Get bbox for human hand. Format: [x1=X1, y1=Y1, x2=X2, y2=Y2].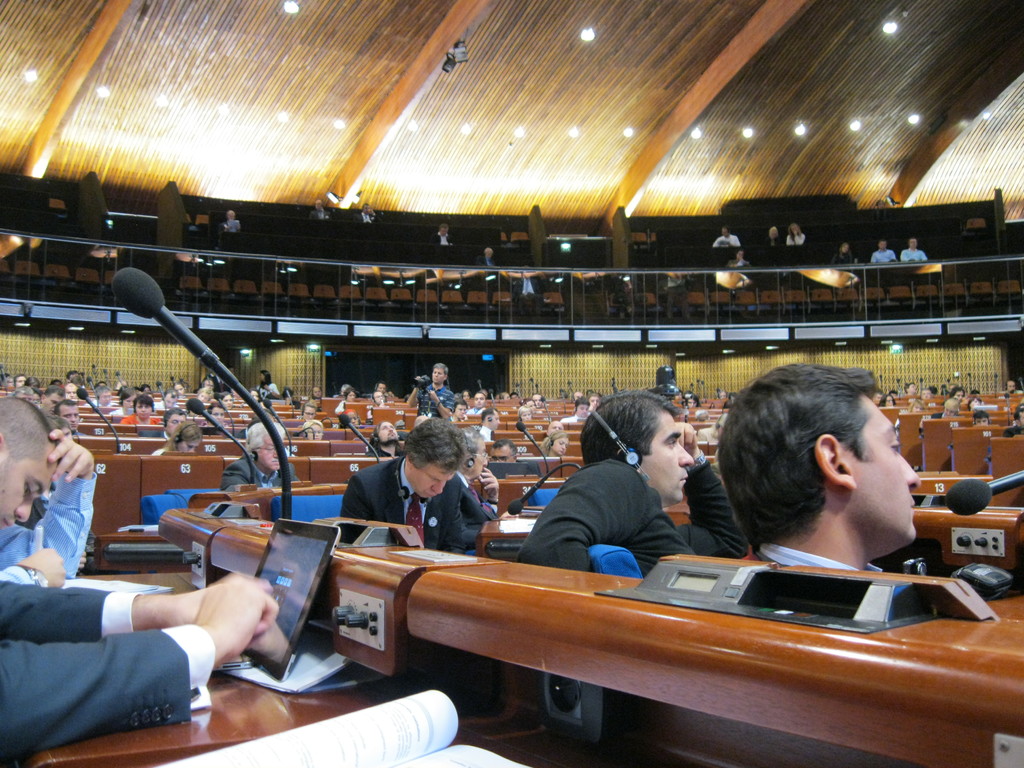
[x1=44, y1=428, x2=96, y2=484].
